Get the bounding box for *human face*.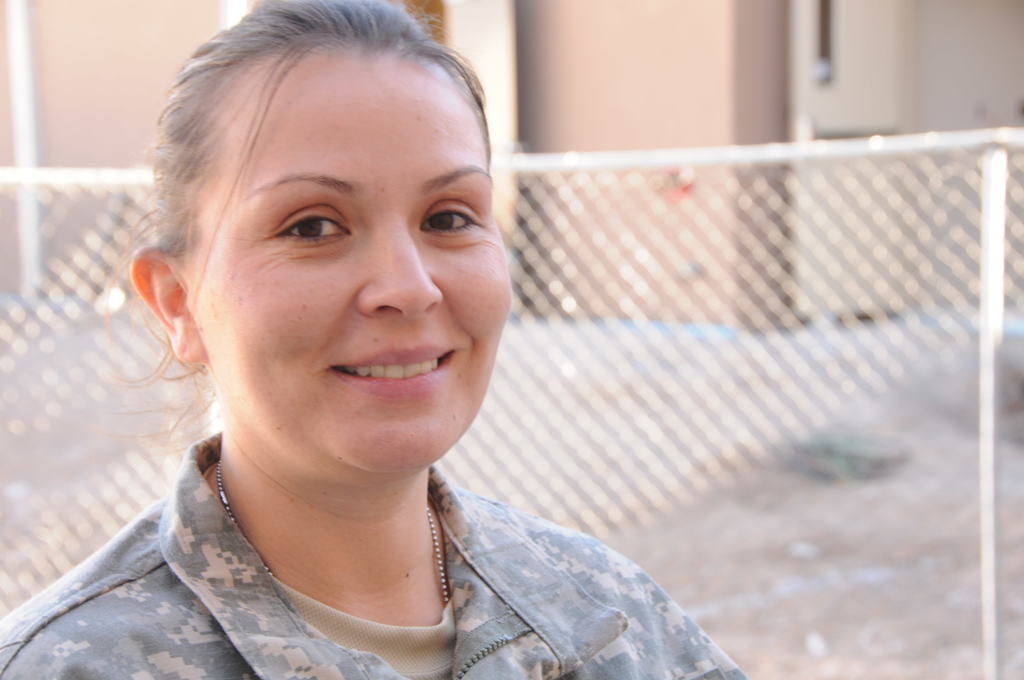
204,52,505,477.
